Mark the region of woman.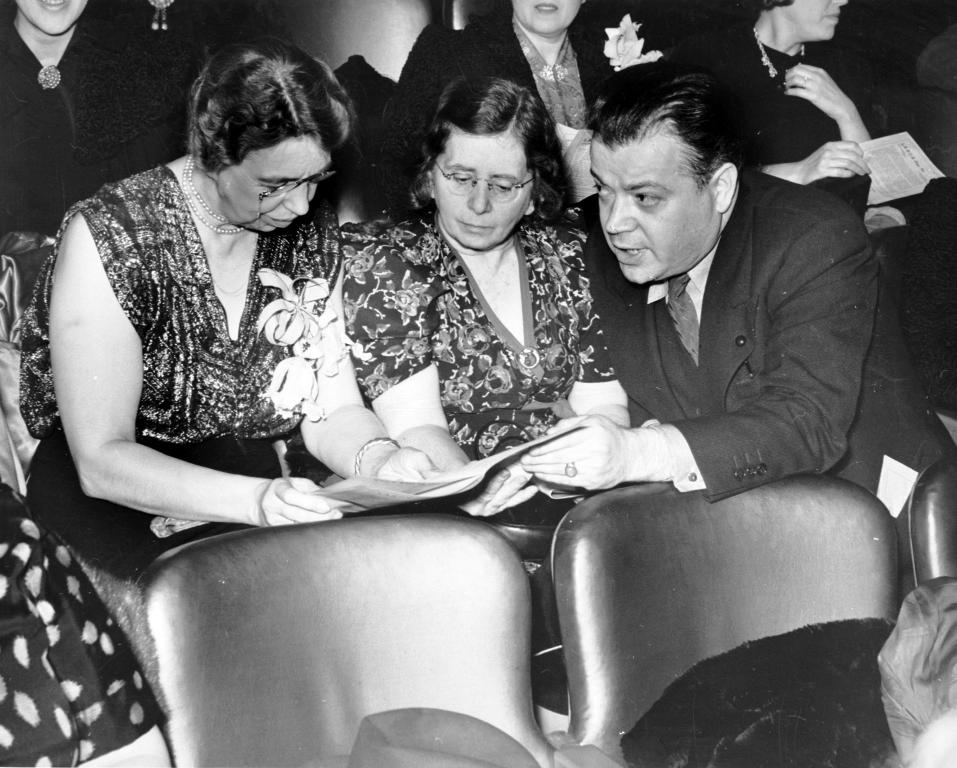
Region: {"left": 396, "top": 0, "right": 685, "bottom": 127}.
